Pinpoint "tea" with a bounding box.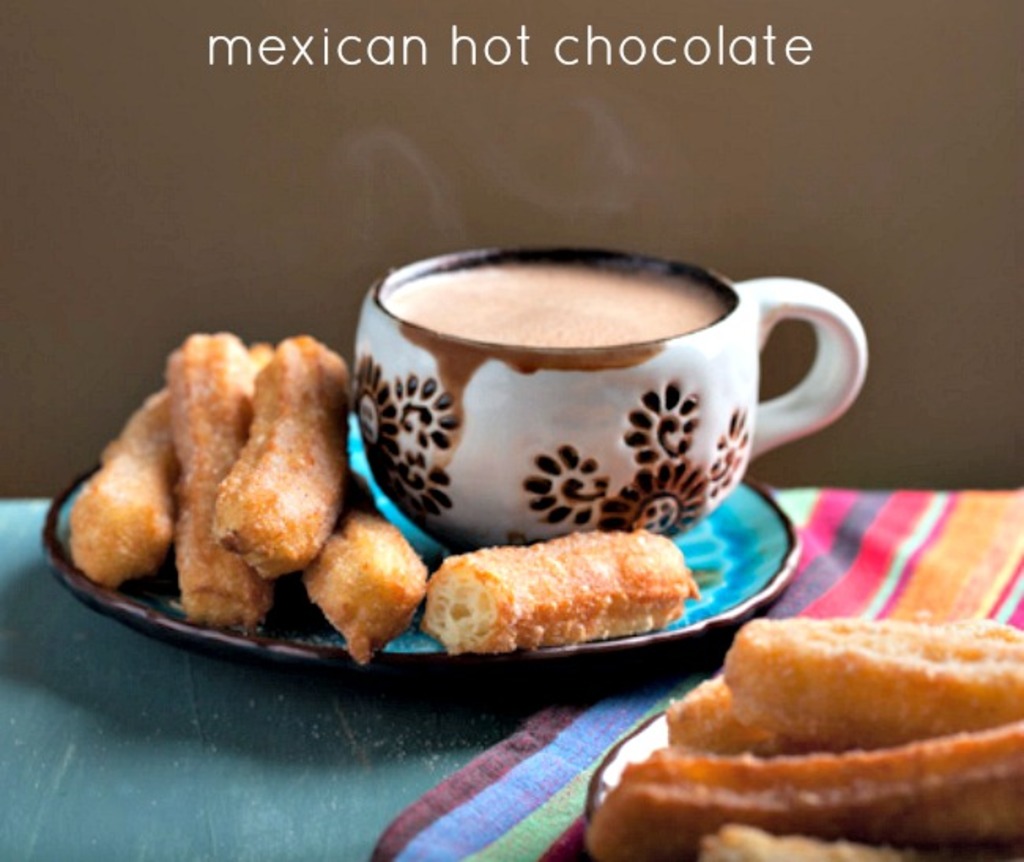
{"x1": 384, "y1": 262, "x2": 728, "y2": 340}.
